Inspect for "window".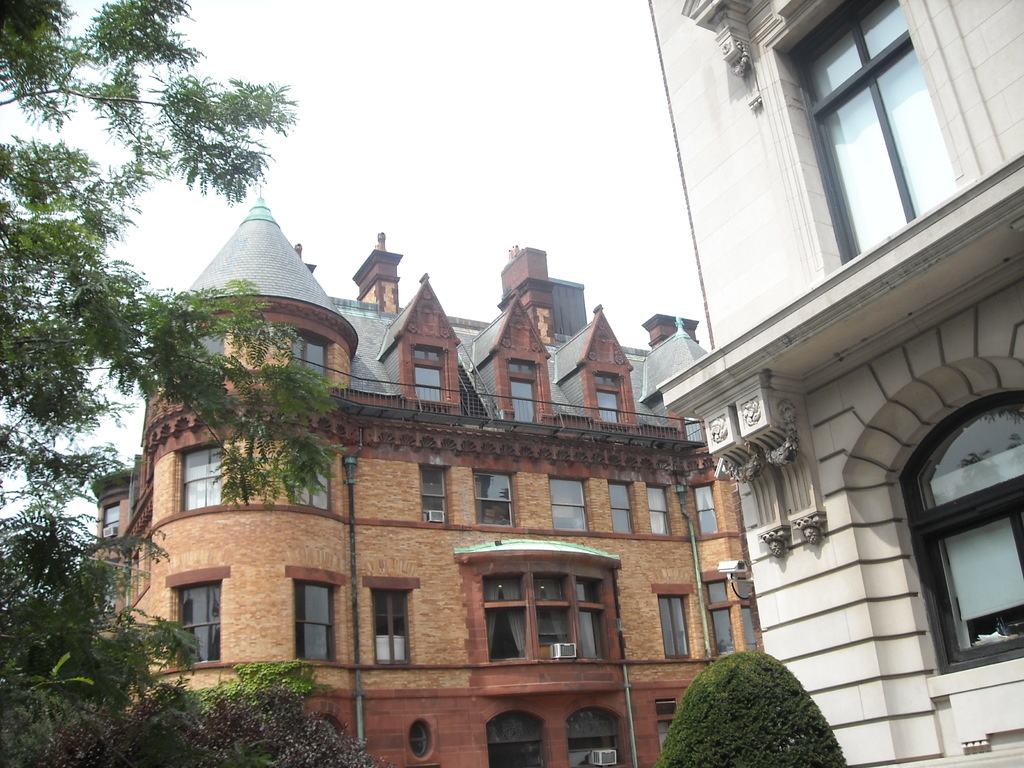
Inspection: x1=655, y1=596, x2=690, y2=657.
